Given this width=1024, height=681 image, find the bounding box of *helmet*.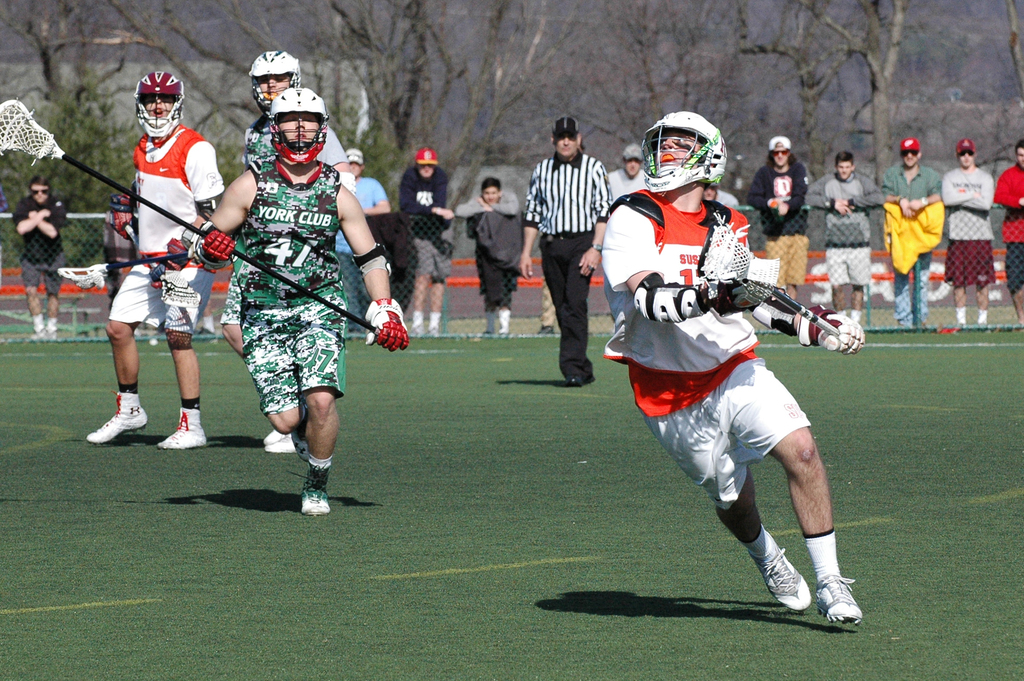
<bbox>634, 109, 737, 212</bbox>.
